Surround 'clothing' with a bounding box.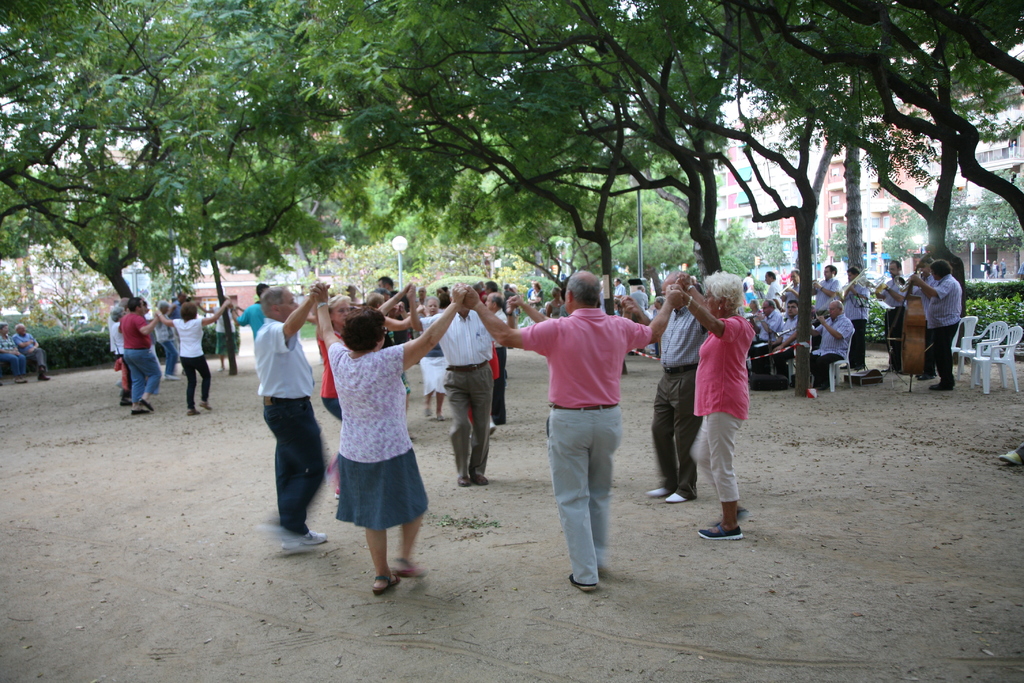
<region>877, 285, 900, 356</region>.
